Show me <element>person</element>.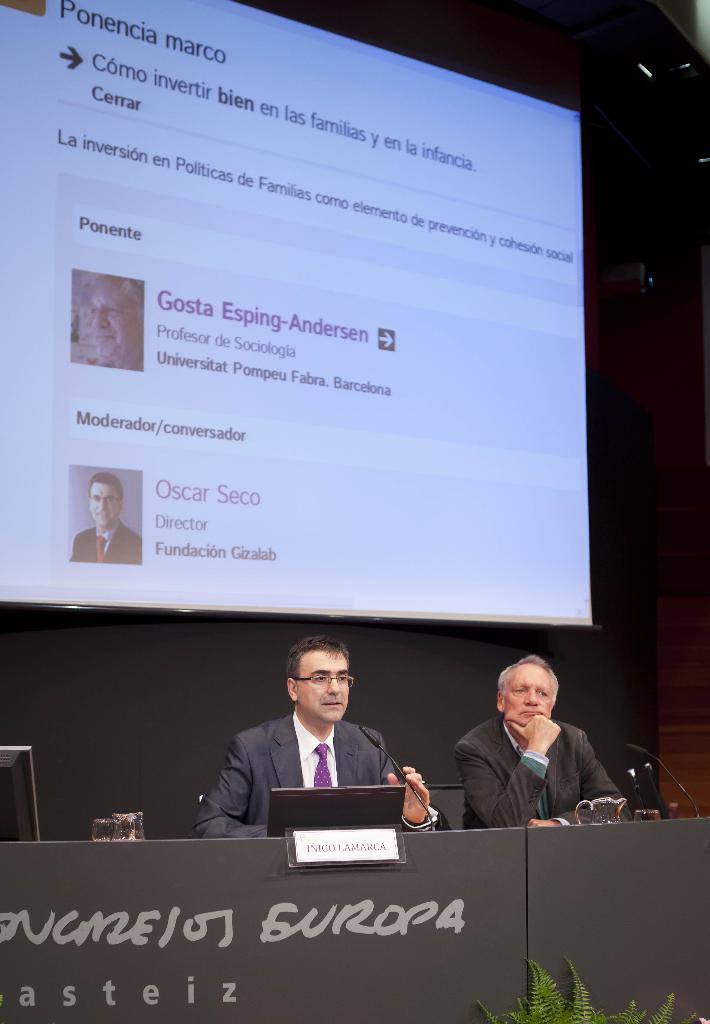
<element>person</element> is here: rect(90, 273, 149, 371).
